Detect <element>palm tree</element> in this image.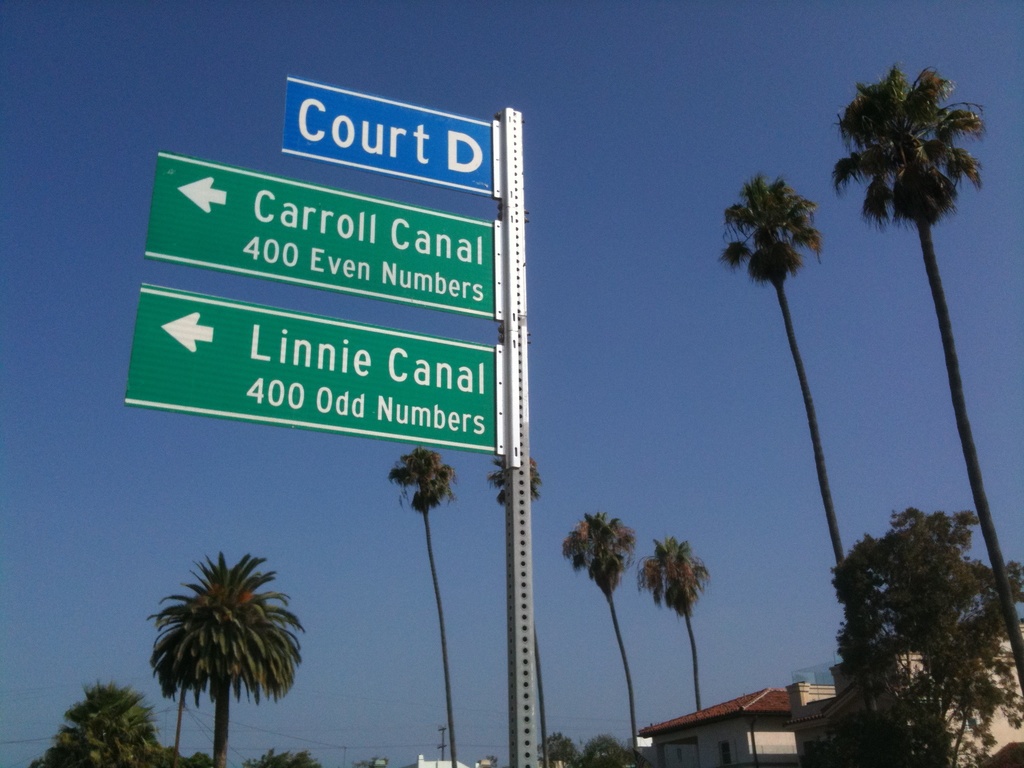
Detection: x1=376 y1=435 x2=441 y2=764.
